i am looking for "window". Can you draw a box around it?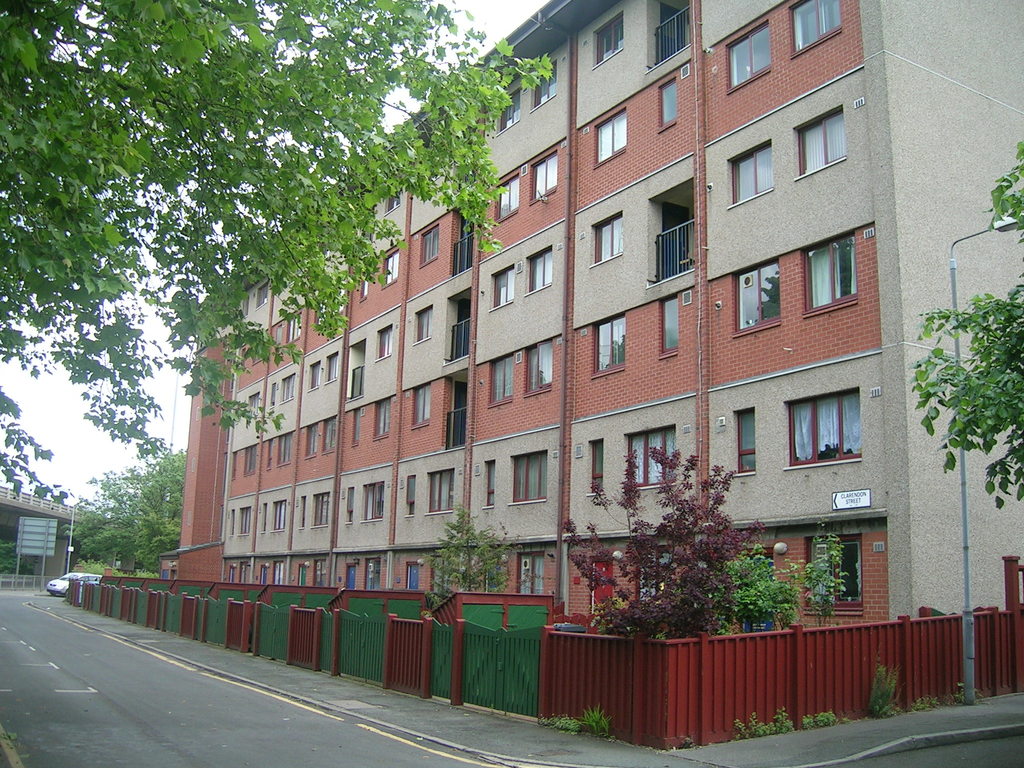
Sure, the bounding box is pyautogui.locateOnScreen(308, 490, 331, 527).
